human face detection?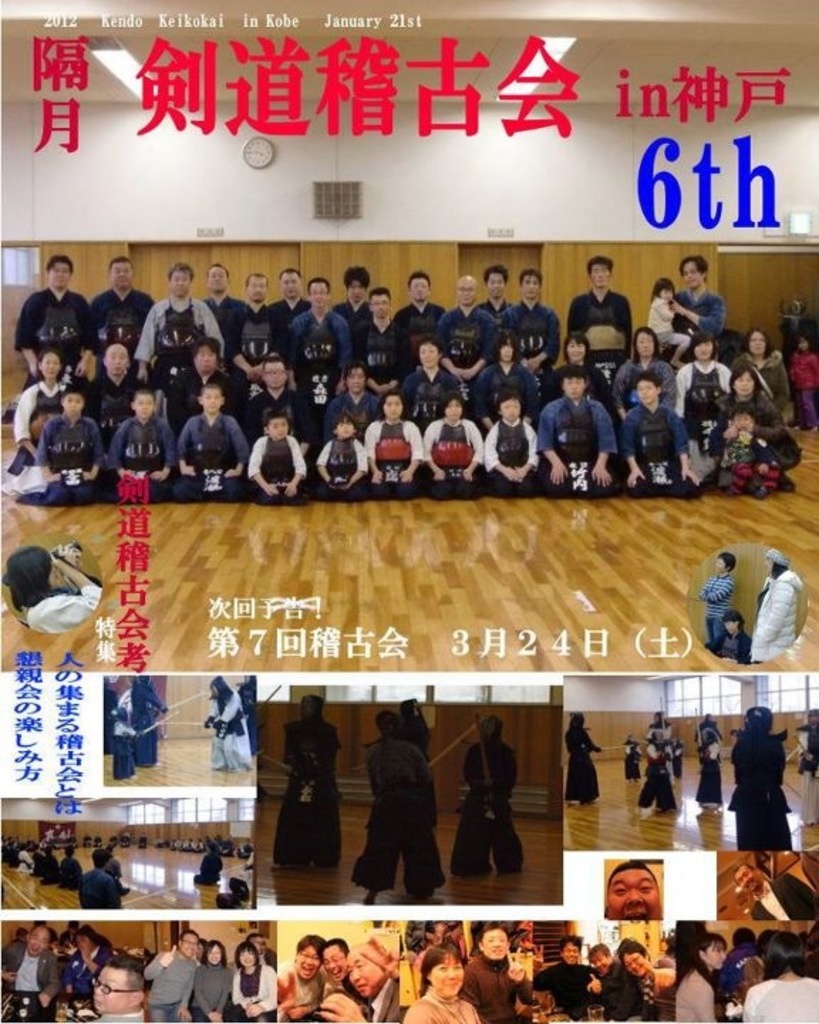
detection(516, 276, 542, 303)
